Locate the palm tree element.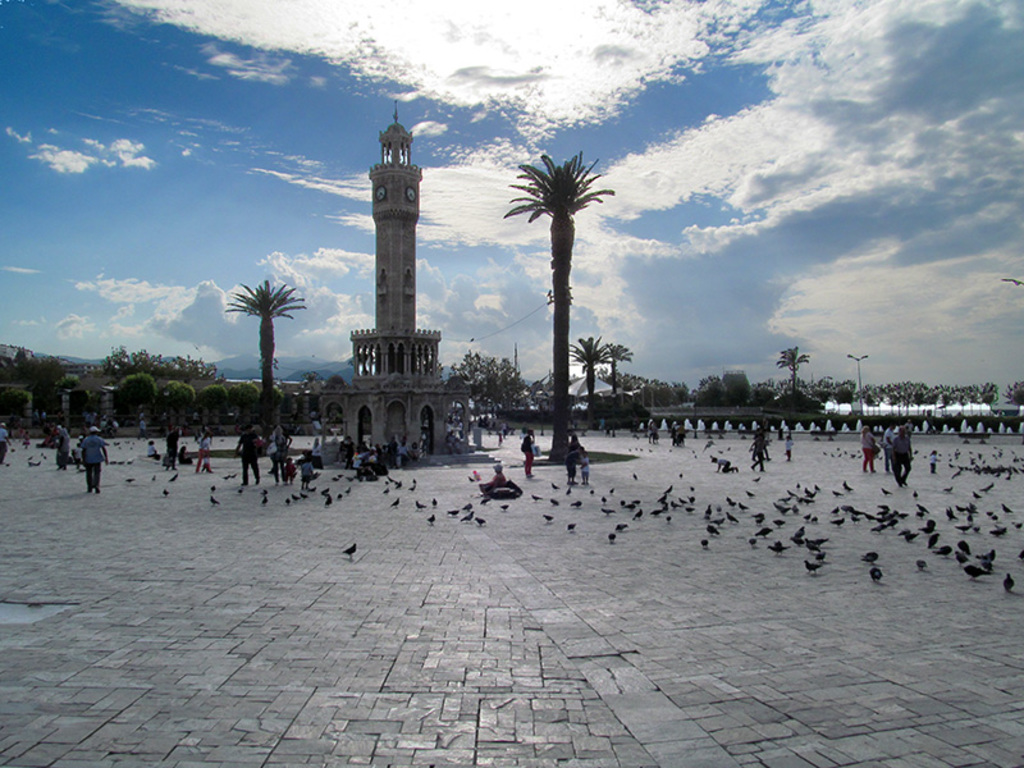
Element bbox: <box>502,145,617,462</box>.
